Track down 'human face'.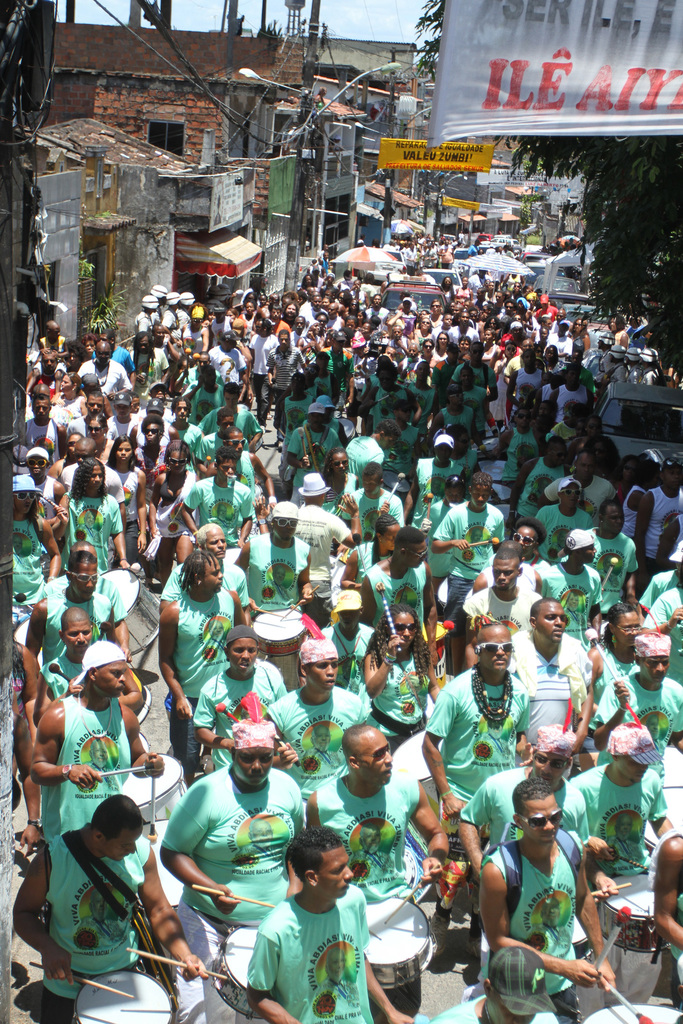
Tracked to x1=609 y1=317 x2=616 y2=332.
